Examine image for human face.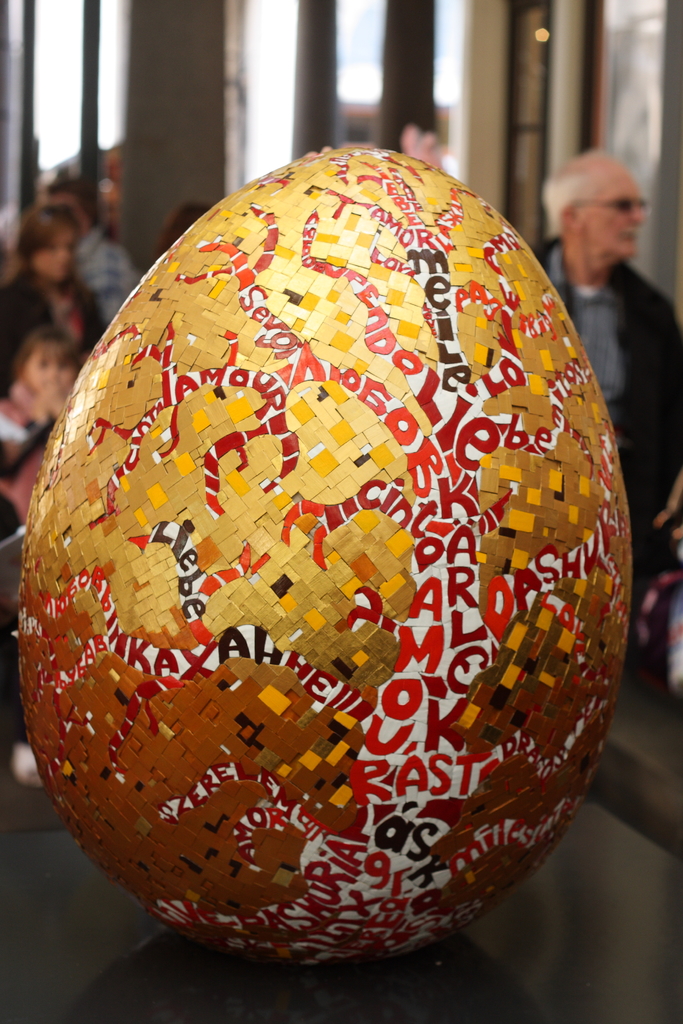
Examination result: x1=586 y1=153 x2=643 y2=272.
